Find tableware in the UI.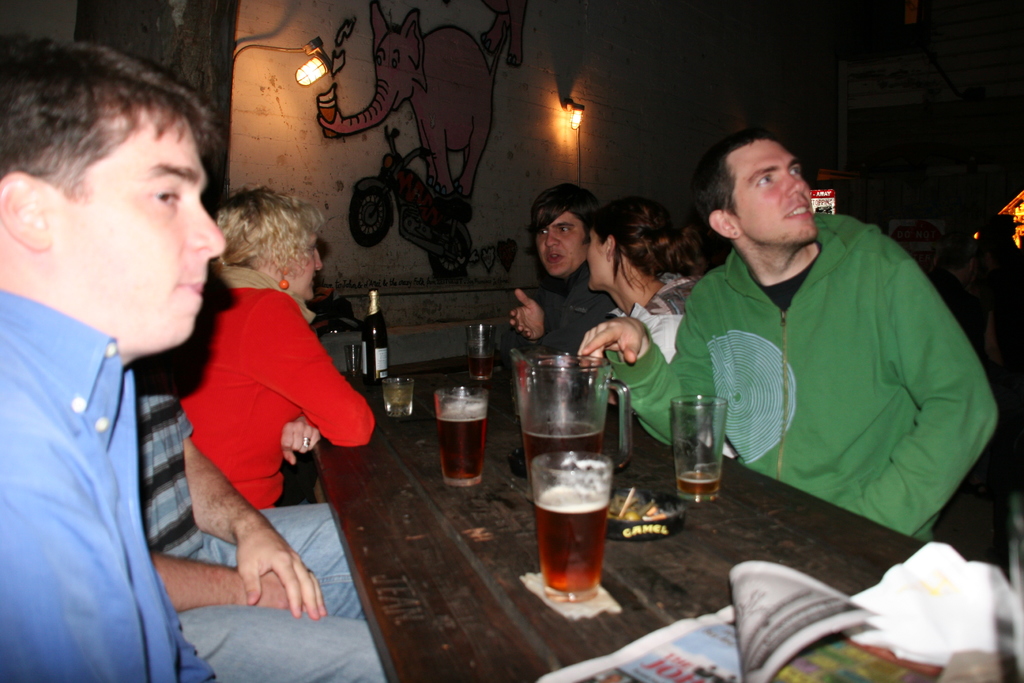
UI element at select_region(509, 348, 568, 419).
